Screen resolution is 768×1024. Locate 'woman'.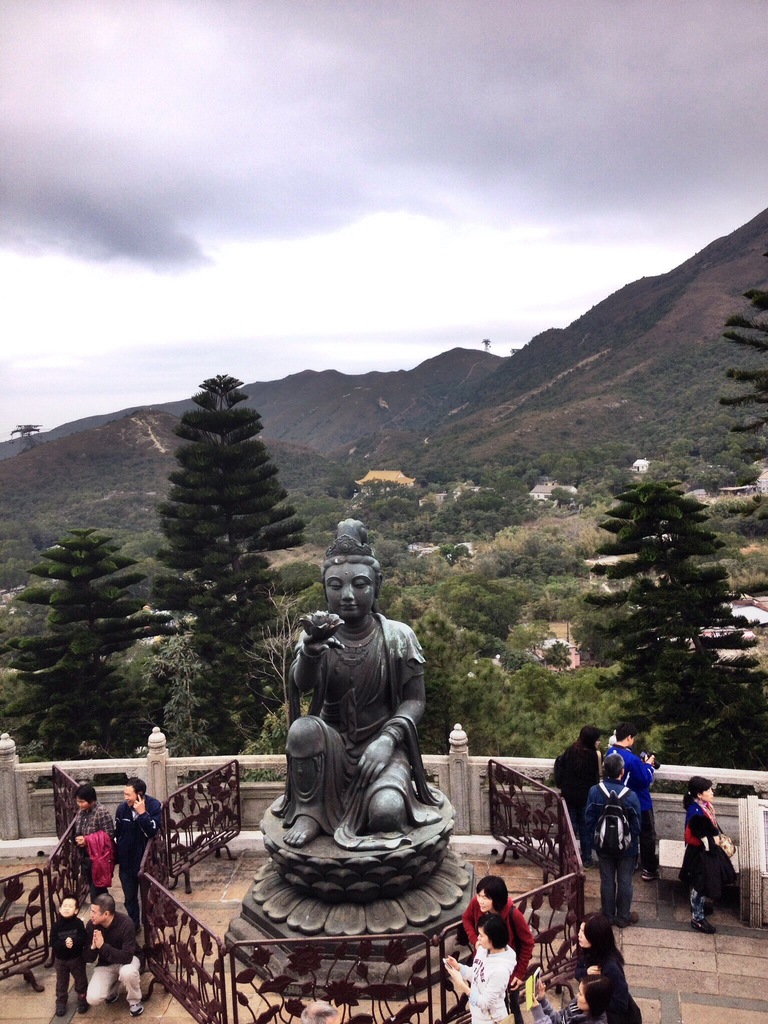
box(553, 726, 604, 857).
